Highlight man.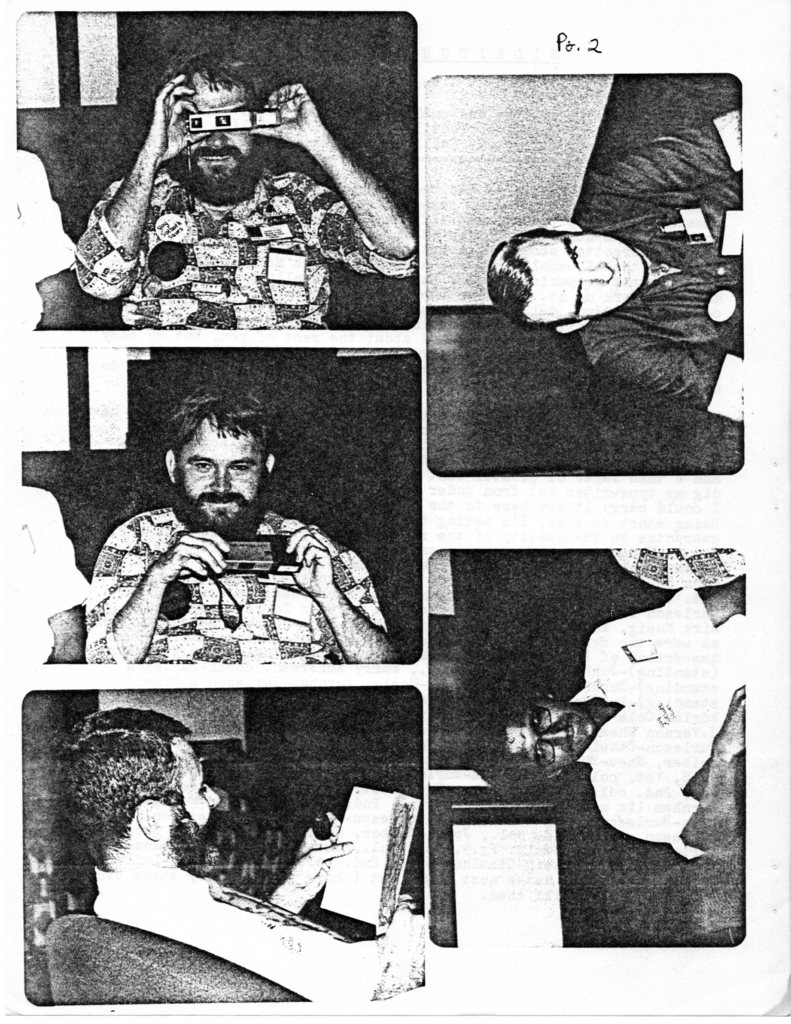
Highlighted region: region(67, 710, 429, 1000).
